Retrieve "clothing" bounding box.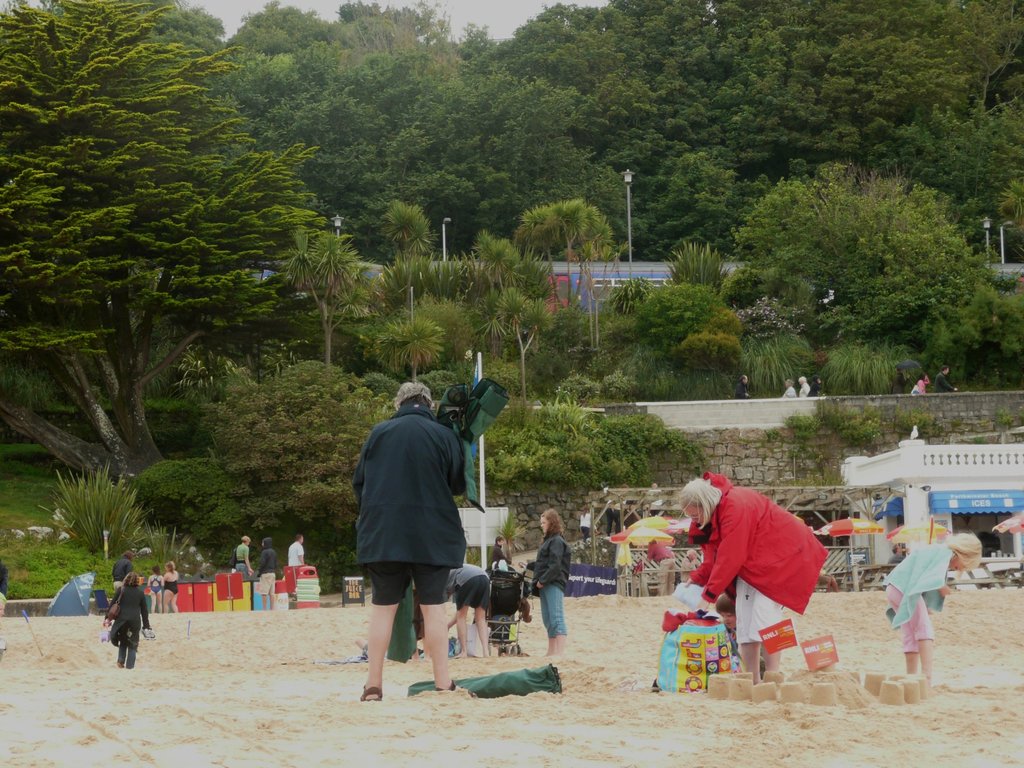
Bounding box: (left=681, top=556, right=700, bottom=586).
